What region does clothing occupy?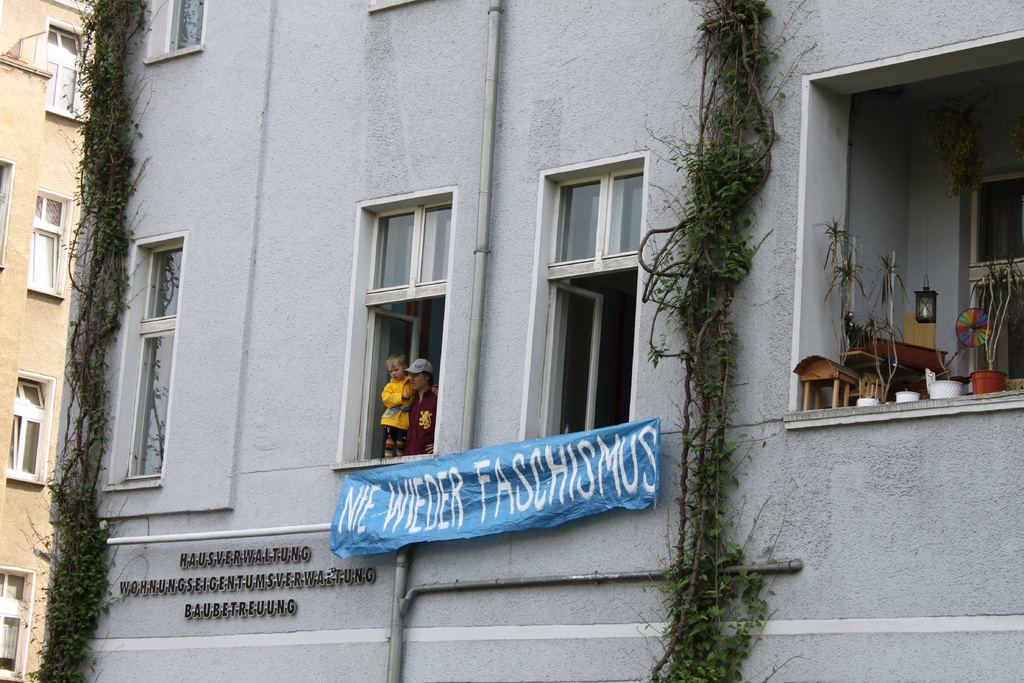
374:374:437:454.
